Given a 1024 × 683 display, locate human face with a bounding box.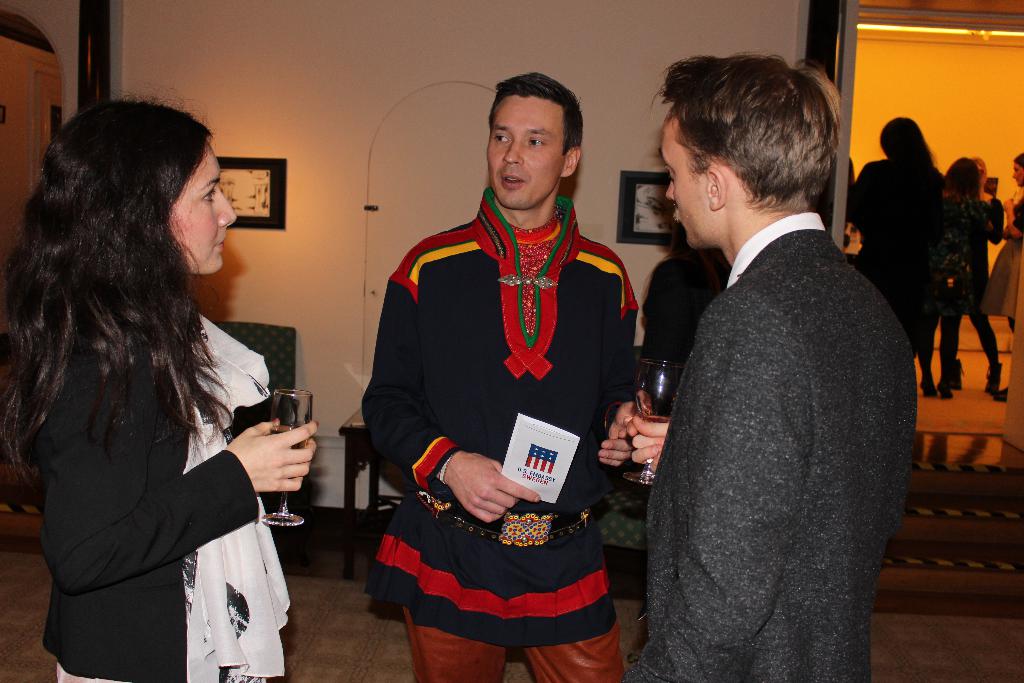
Located: Rect(661, 106, 708, 245).
